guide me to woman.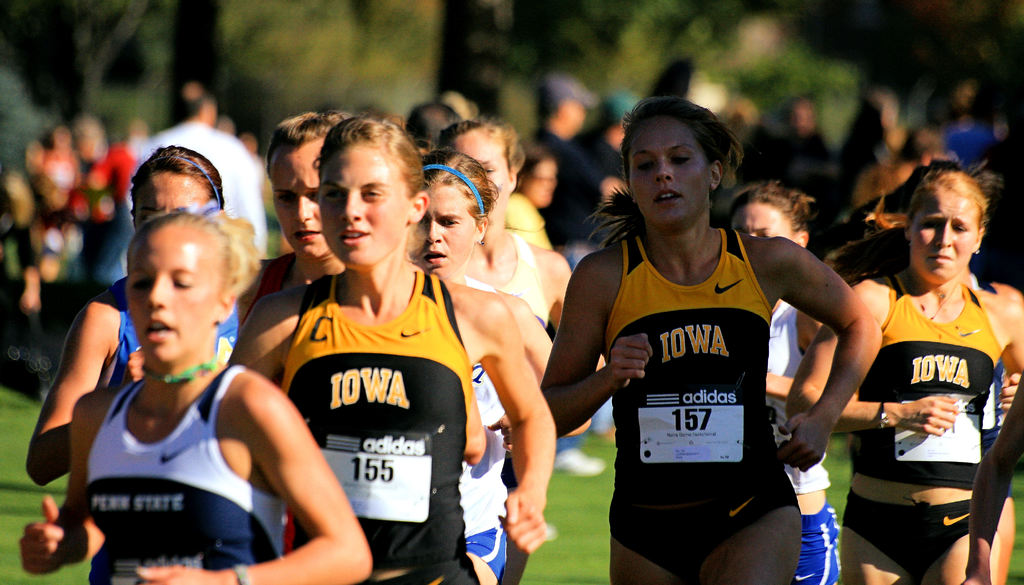
Guidance: (223, 115, 540, 584).
